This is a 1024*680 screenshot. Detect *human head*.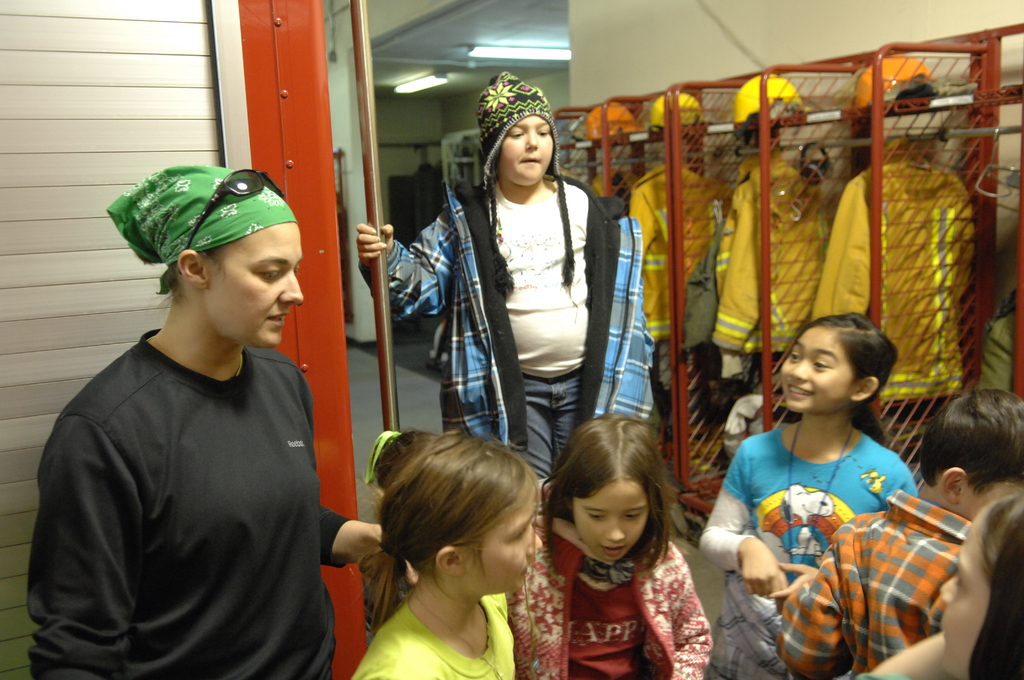
780 313 900 418.
